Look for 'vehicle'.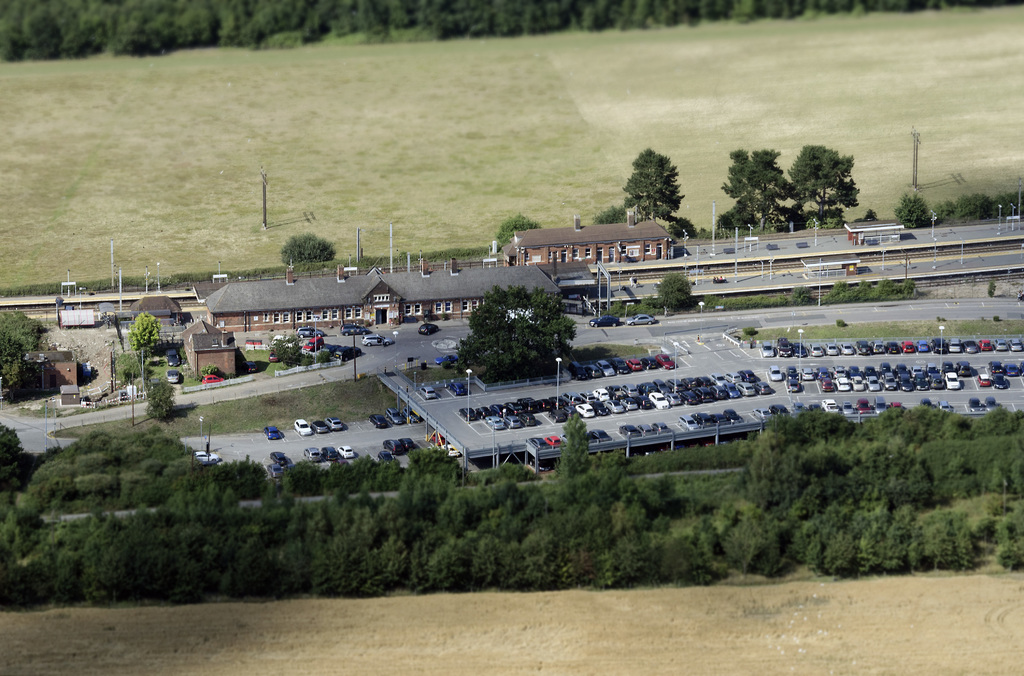
Found: box(745, 367, 760, 381).
